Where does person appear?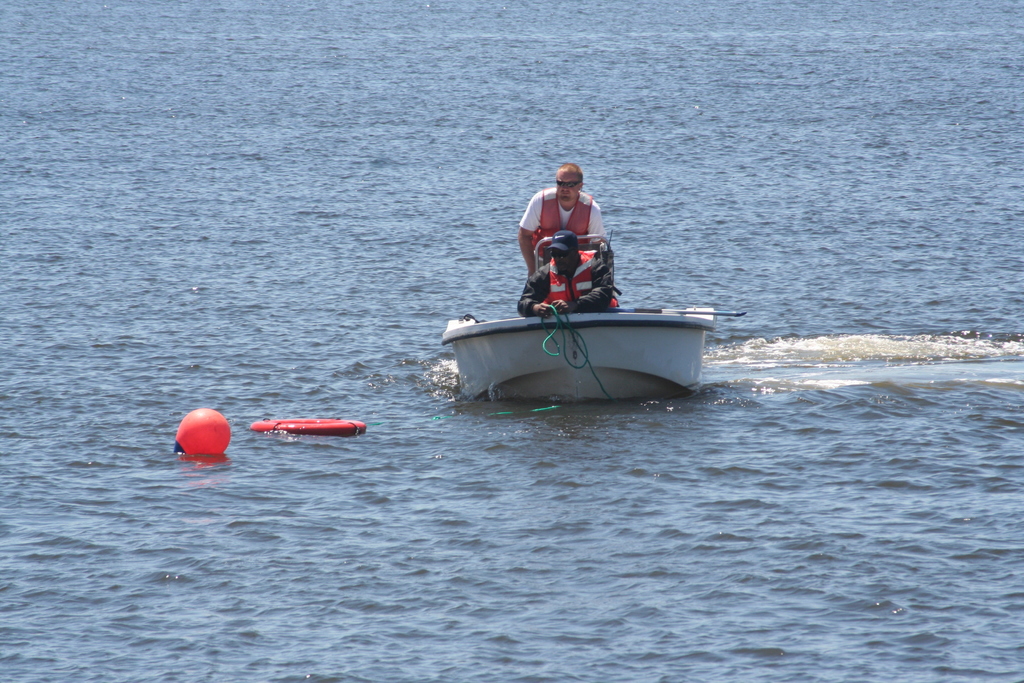
Appears at 522:233:610:309.
